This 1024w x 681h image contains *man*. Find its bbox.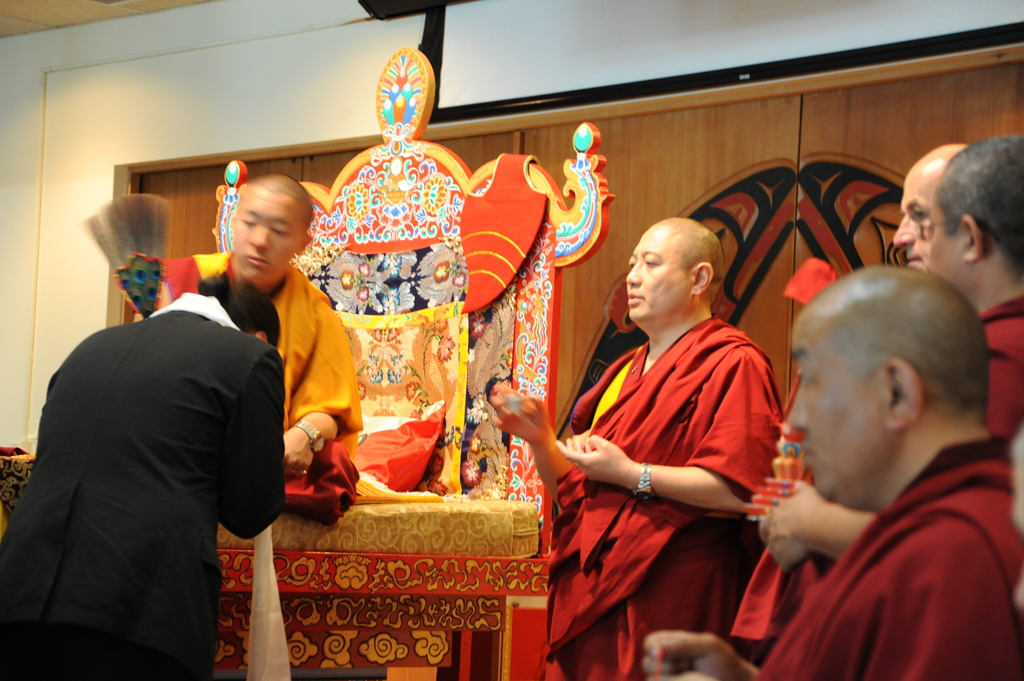
145 173 356 504.
